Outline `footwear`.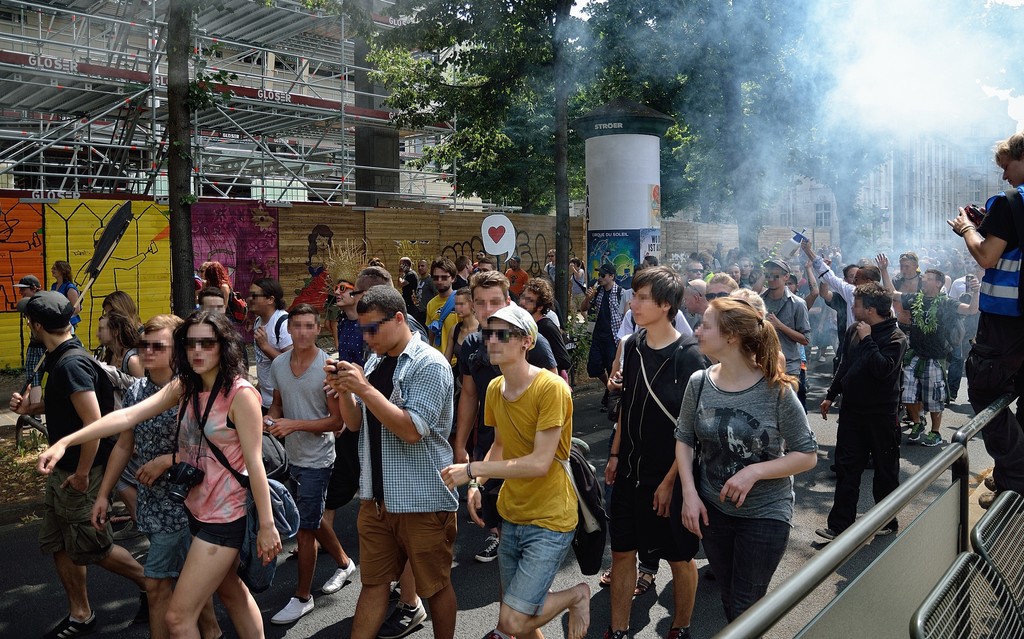
Outline: [x1=45, y1=611, x2=99, y2=638].
